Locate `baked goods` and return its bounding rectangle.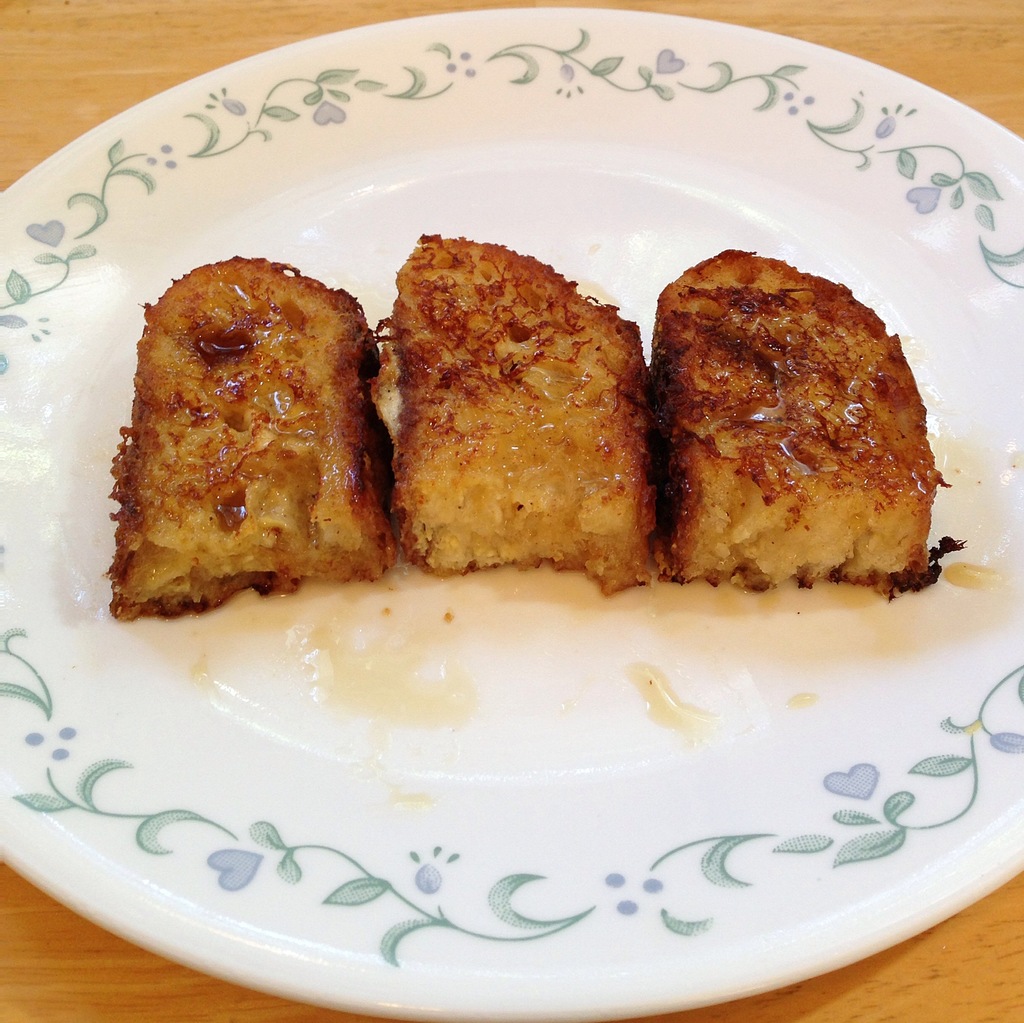
(109,254,392,621).
